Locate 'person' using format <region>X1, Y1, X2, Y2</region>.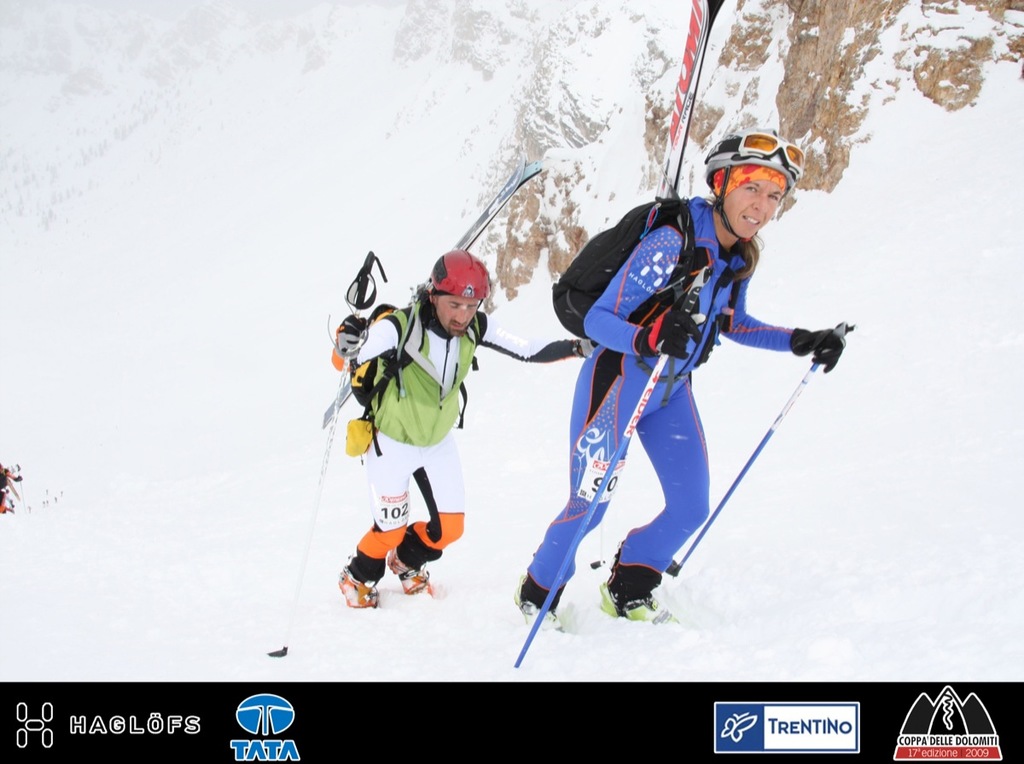
<region>323, 245, 486, 608</region>.
